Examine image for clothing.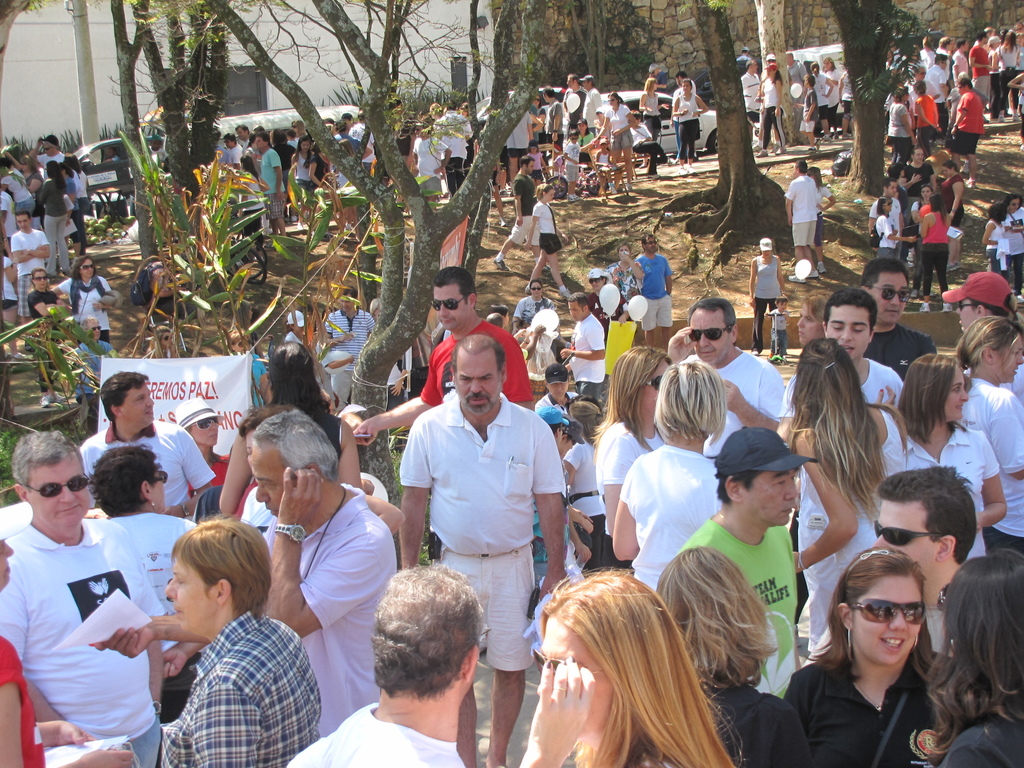
Examination result: bbox=[785, 56, 806, 104].
